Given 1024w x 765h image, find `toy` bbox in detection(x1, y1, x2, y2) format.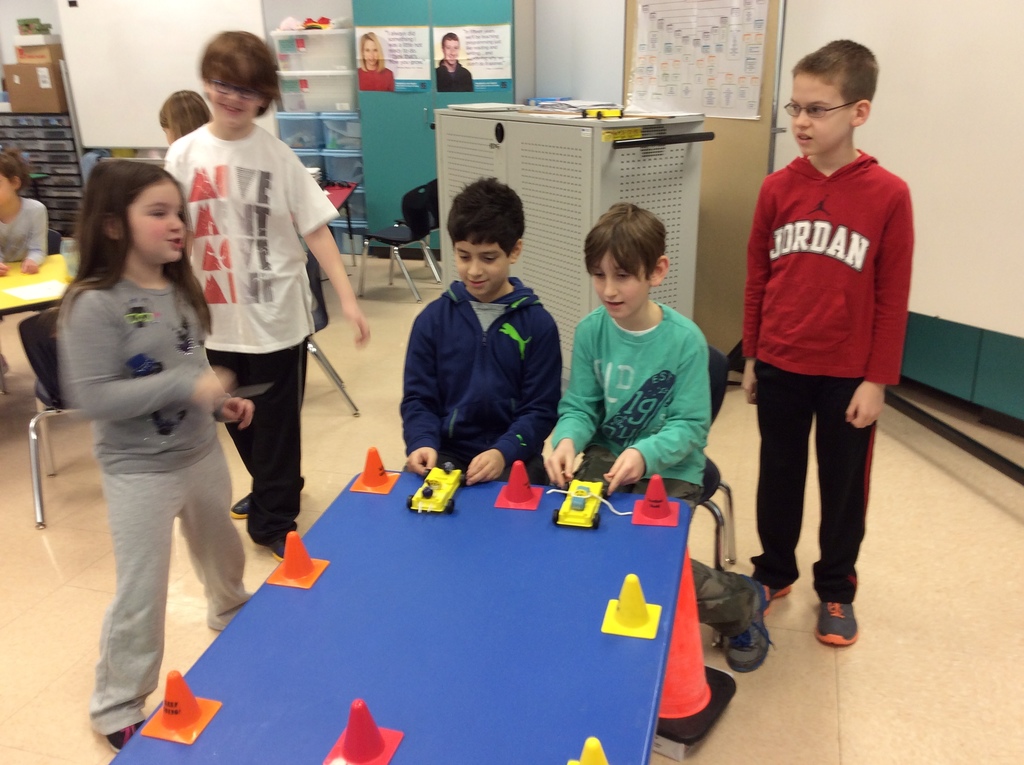
detection(632, 475, 680, 526).
